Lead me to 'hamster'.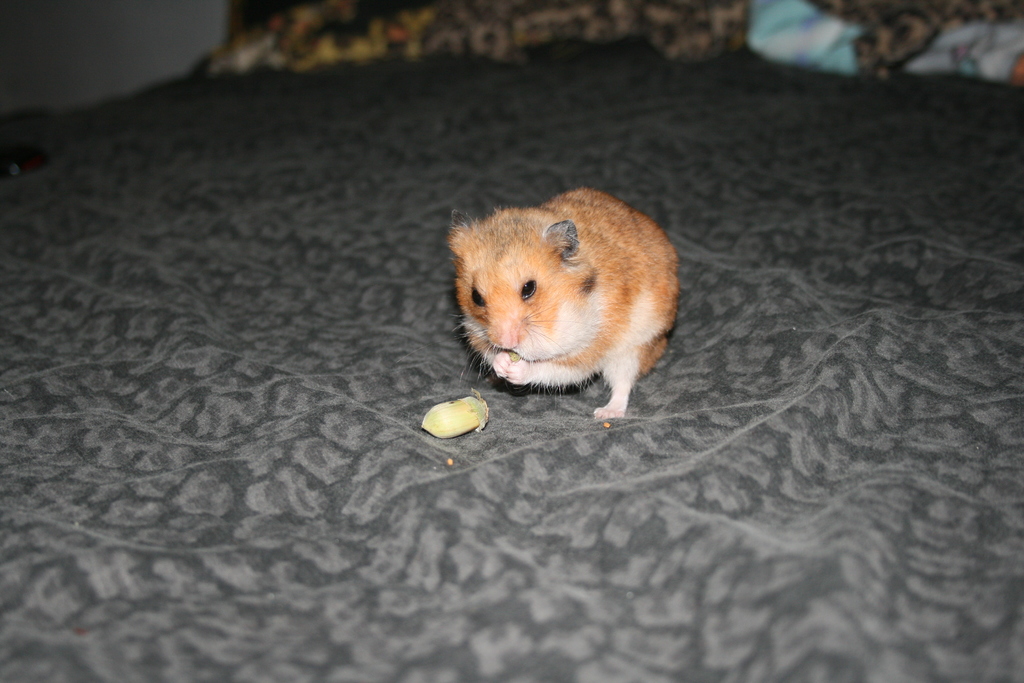
Lead to <bbox>448, 186, 683, 423</bbox>.
